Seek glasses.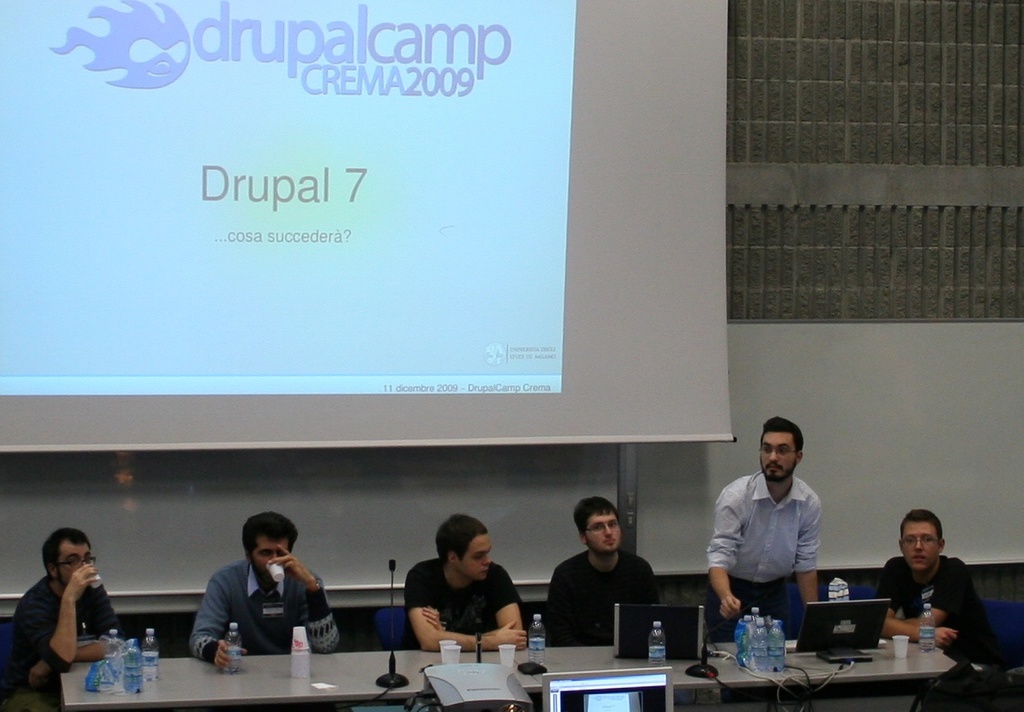
{"left": 900, "top": 537, "right": 941, "bottom": 545}.
